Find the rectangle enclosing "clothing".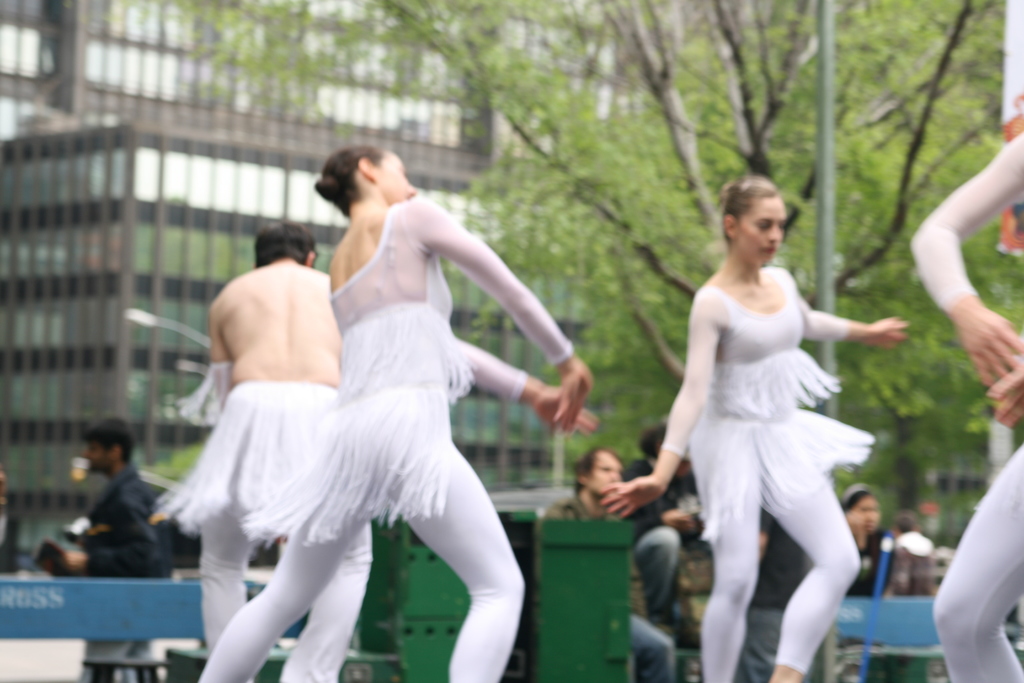
BBox(902, 532, 945, 598).
